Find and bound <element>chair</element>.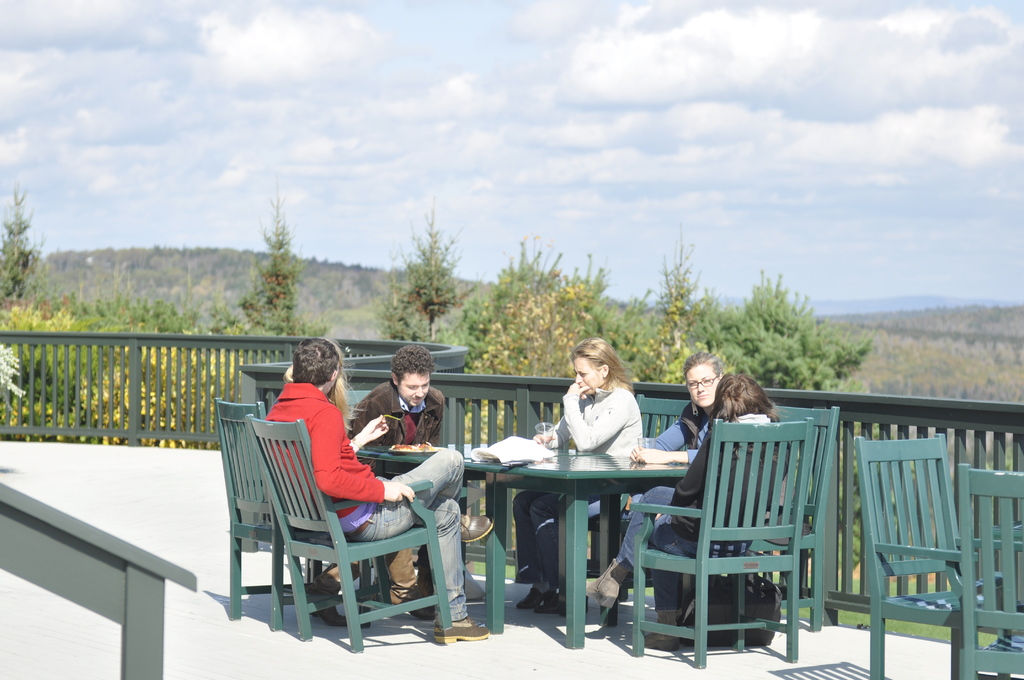
Bound: (x1=751, y1=406, x2=837, y2=630).
